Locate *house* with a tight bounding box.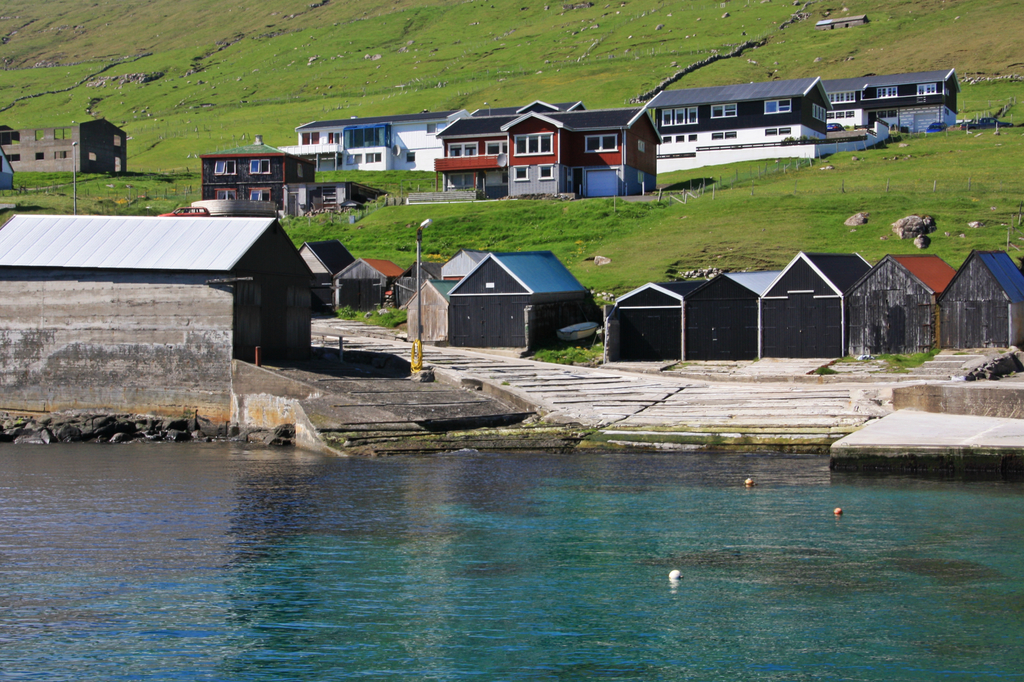
bbox(438, 108, 665, 191).
